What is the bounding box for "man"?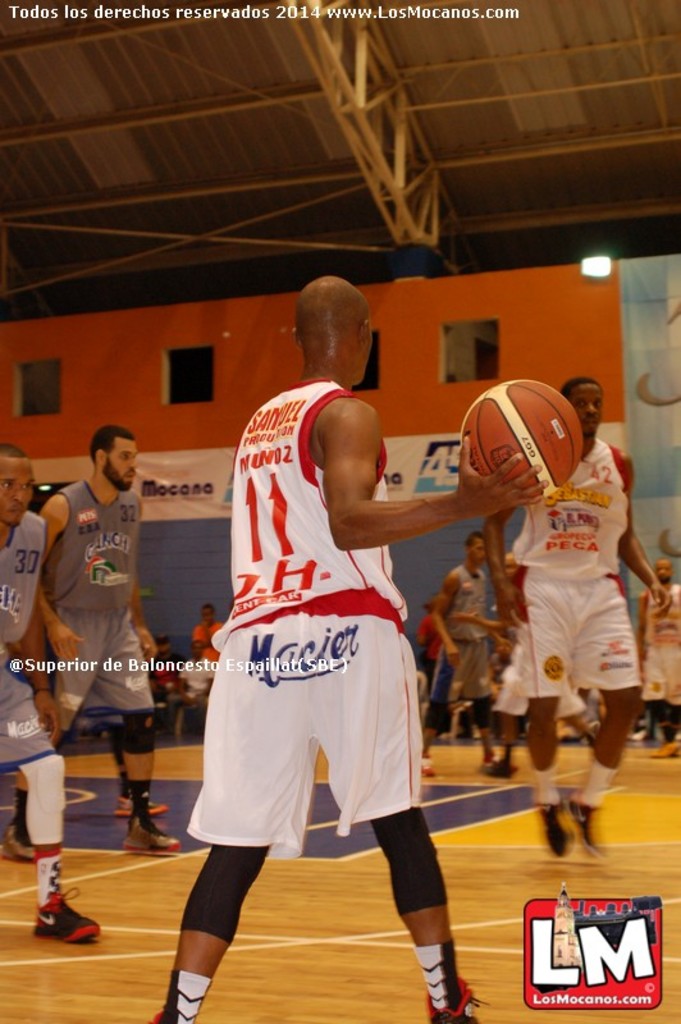
(420, 532, 490, 764).
